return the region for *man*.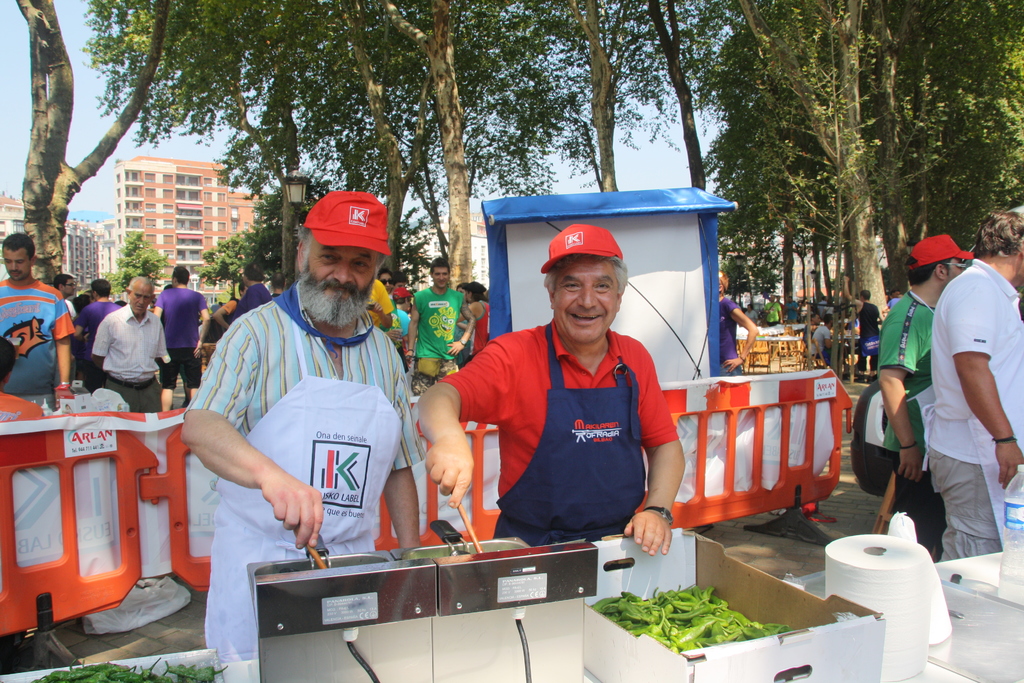
rect(811, 319, 835, 366).
